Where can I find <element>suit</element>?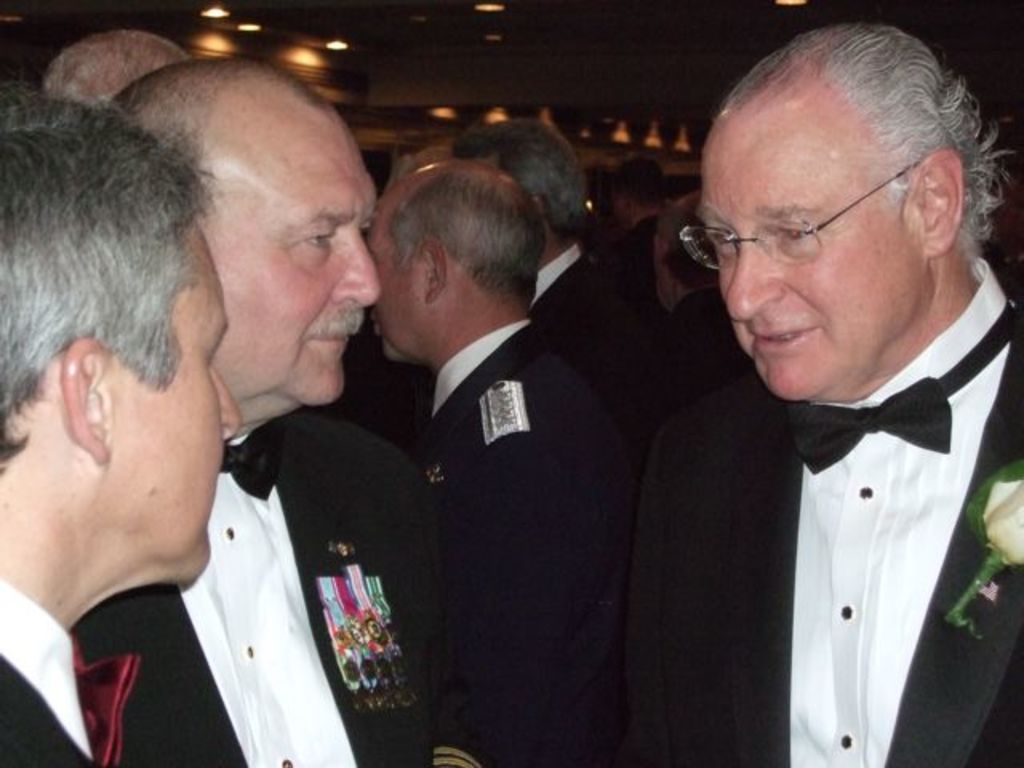
You can find it at box=[410, 320, 622, 766].
